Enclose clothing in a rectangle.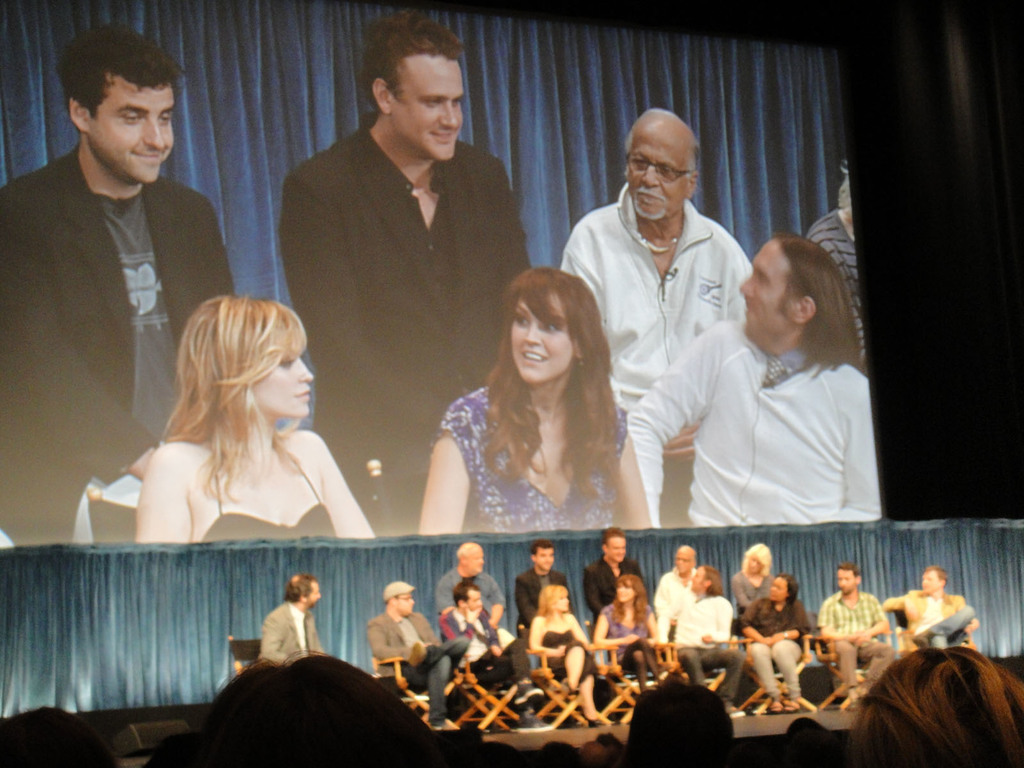
BBox(276, 109, 531, 531).
